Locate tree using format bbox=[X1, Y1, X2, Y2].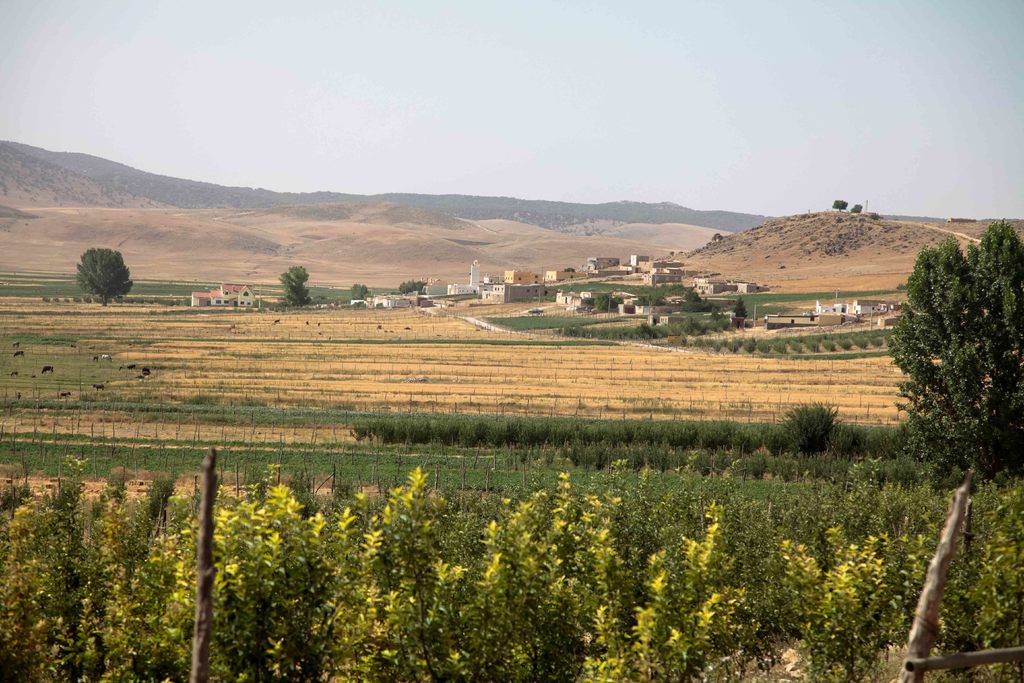
bbox=[69, 242, 136, 315].
